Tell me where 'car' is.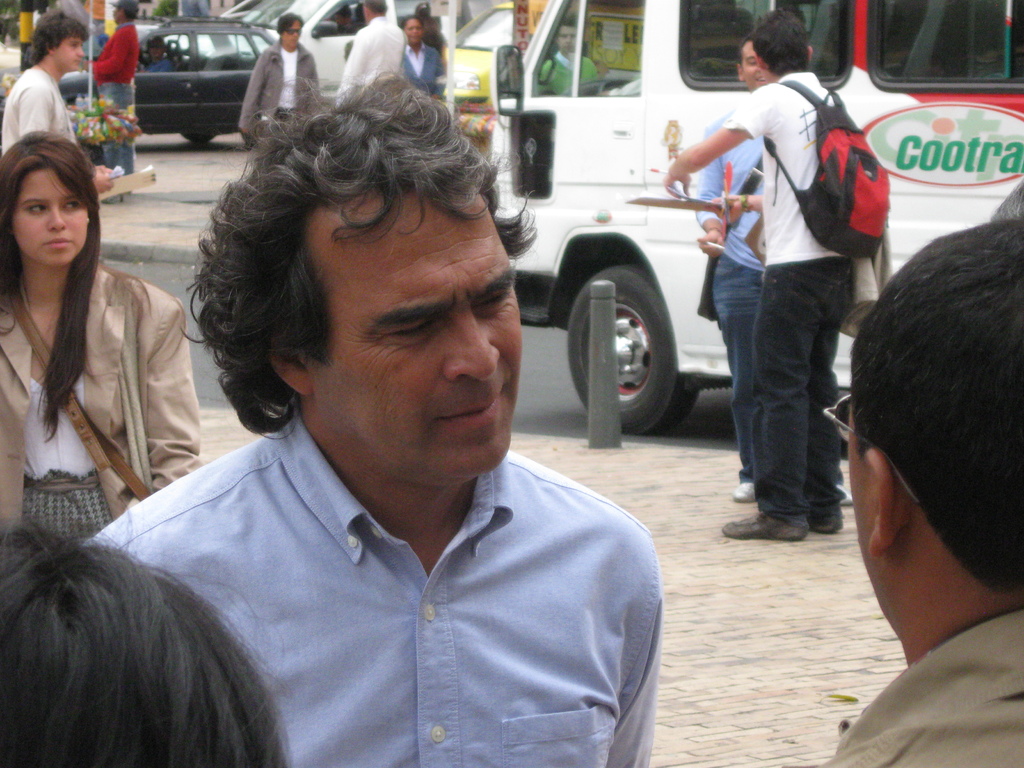
'car' is at (x1=0, y1=0, x2=289, y2=150).
